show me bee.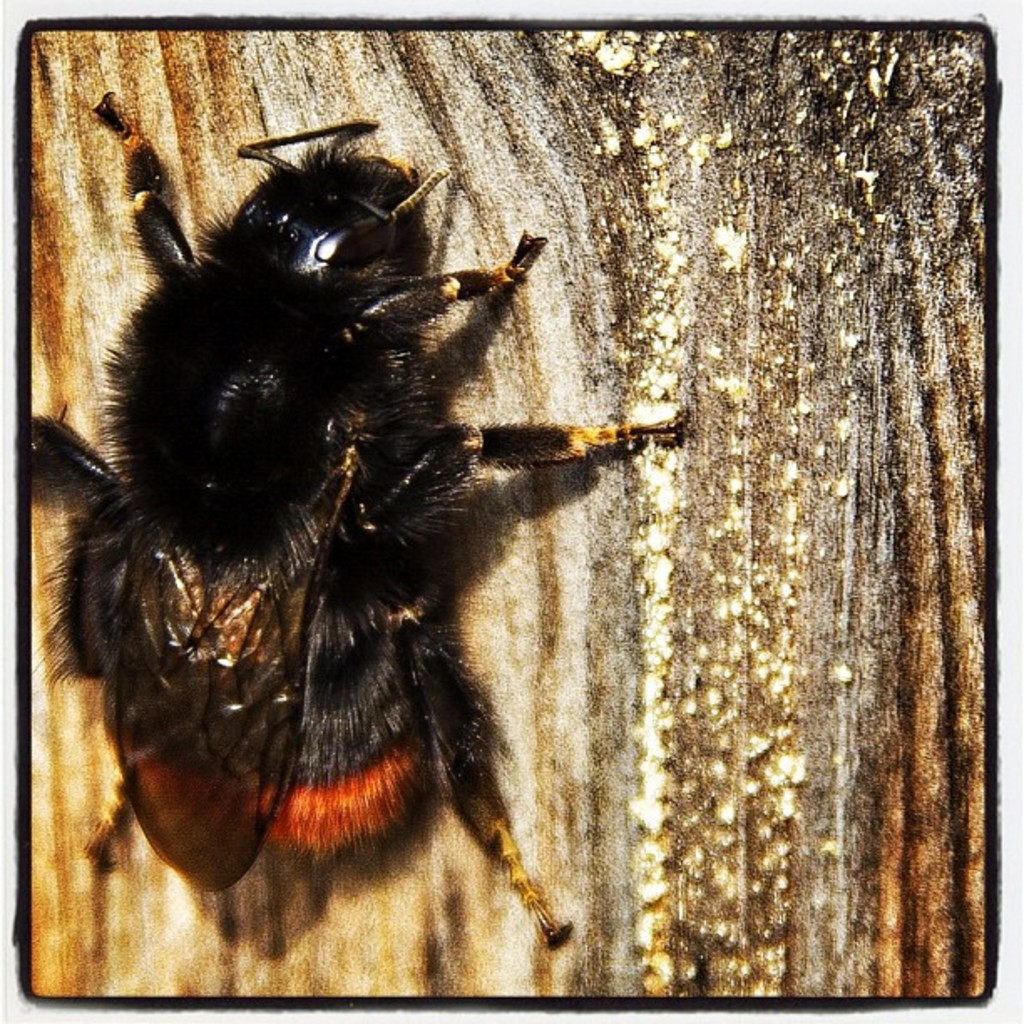
bee is here: l=25, t=72, r=694, b=986.
